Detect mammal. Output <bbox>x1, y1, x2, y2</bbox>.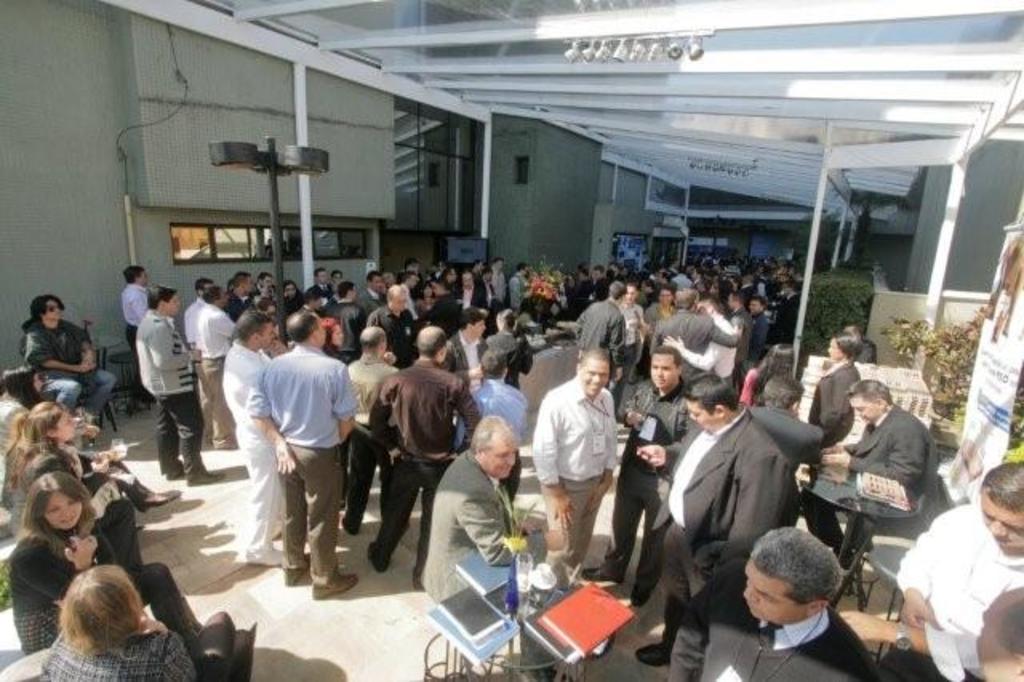
<bbox>842, 459, 1022, 680</bbox>.
